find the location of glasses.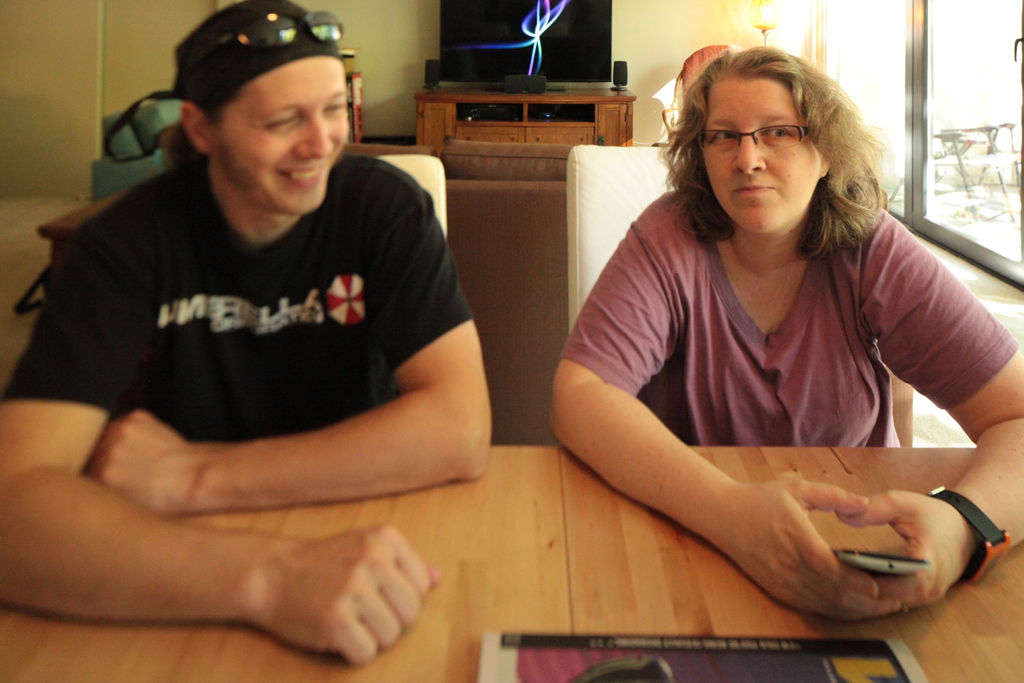
Location: BBox(697, 106, 840, 148).
